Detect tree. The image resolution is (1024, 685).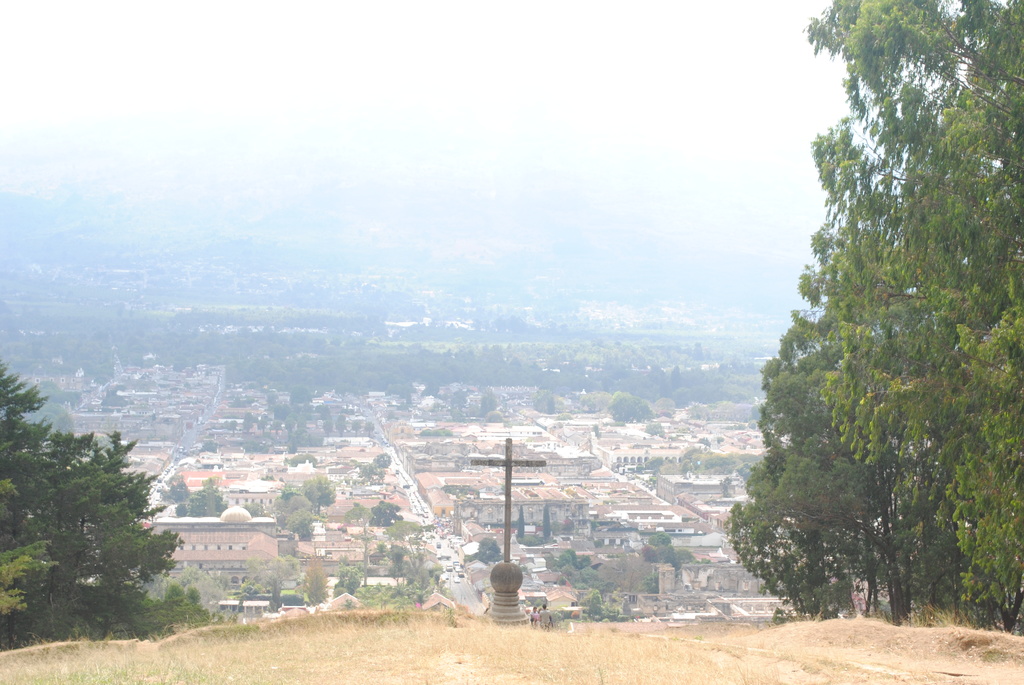
{"x1": 353, "y1": 419, "x2": 365, "y2": 434}.
